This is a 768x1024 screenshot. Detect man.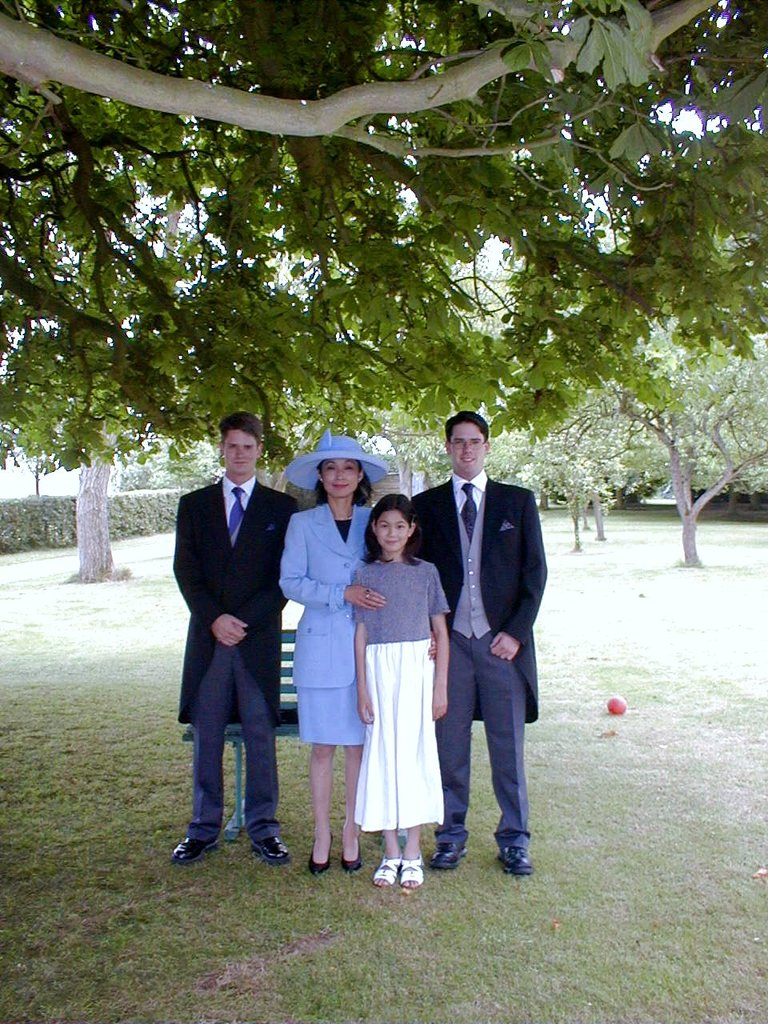
select_region(408, 407, 549, 879).
